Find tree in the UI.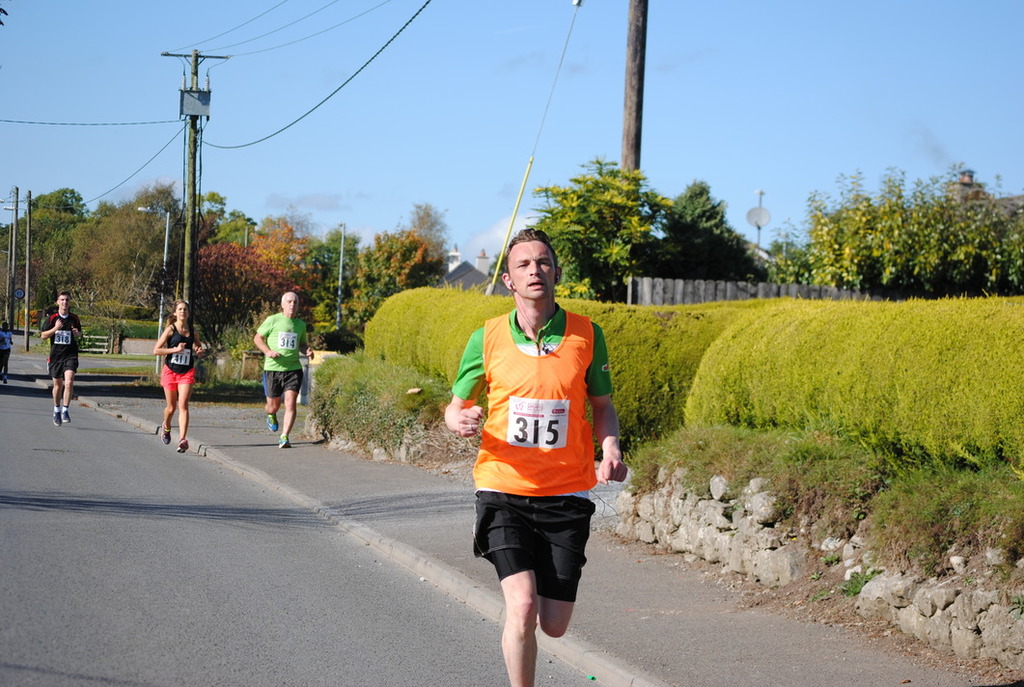
UI element at Rect(531, 157, 777, 308).
